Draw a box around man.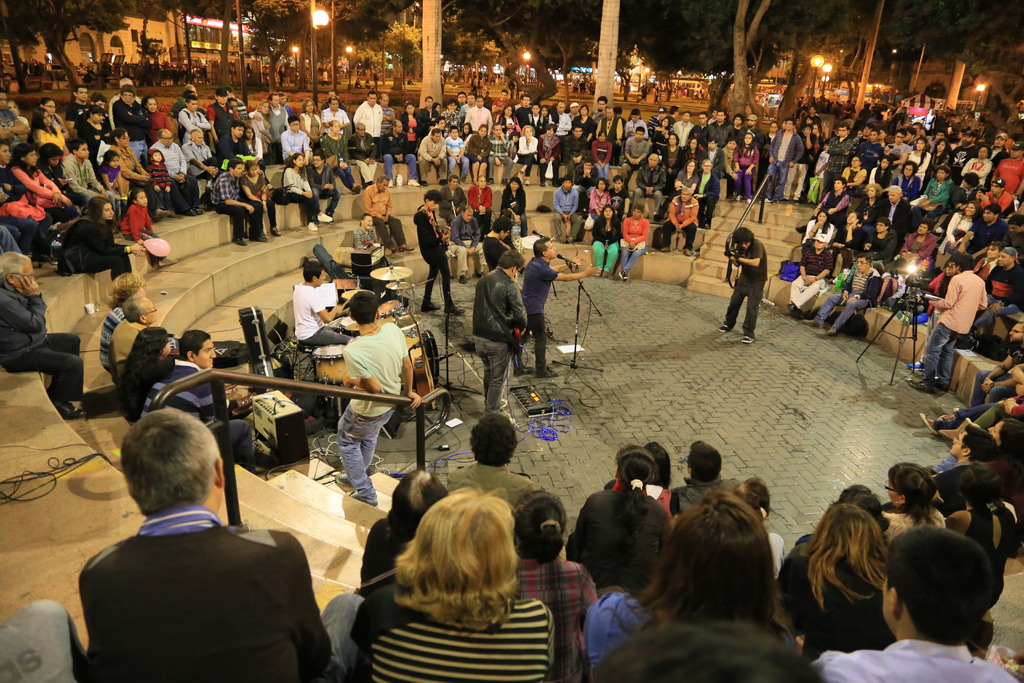
BBox(445, 413, 539, 518).
